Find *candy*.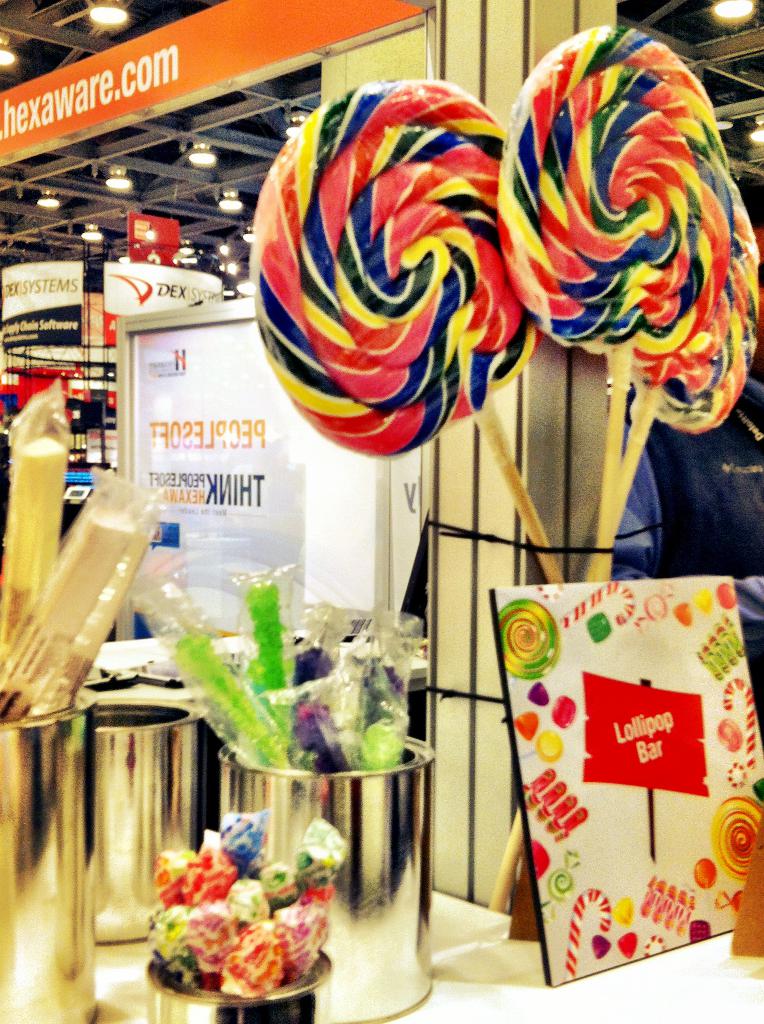
rect(0, 431, 71, 653).
